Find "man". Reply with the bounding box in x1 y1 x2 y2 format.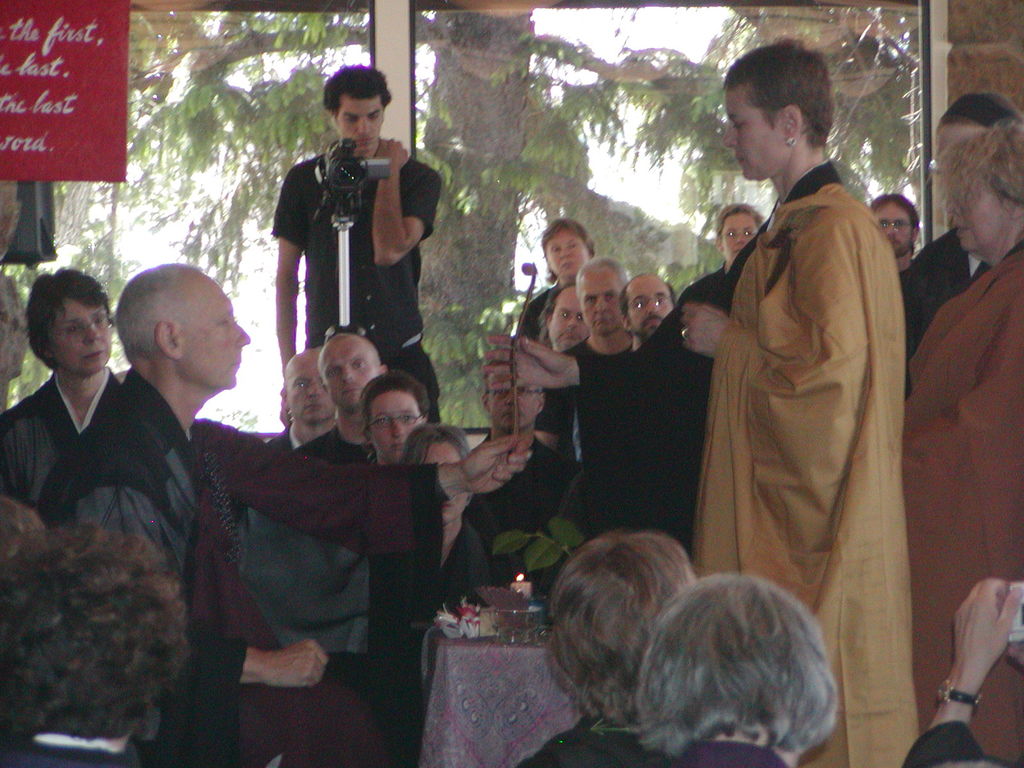
287 322 407 461.
